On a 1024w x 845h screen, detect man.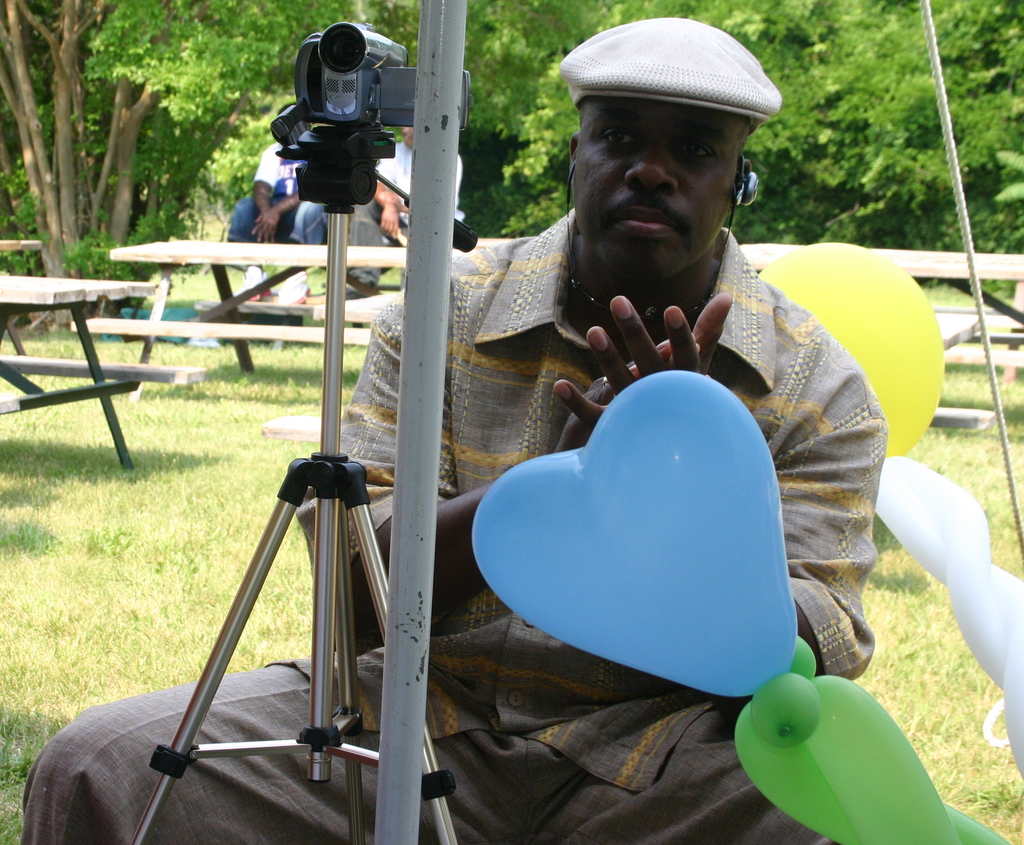
x1=345 y1=127 x2=462 y2=294.
